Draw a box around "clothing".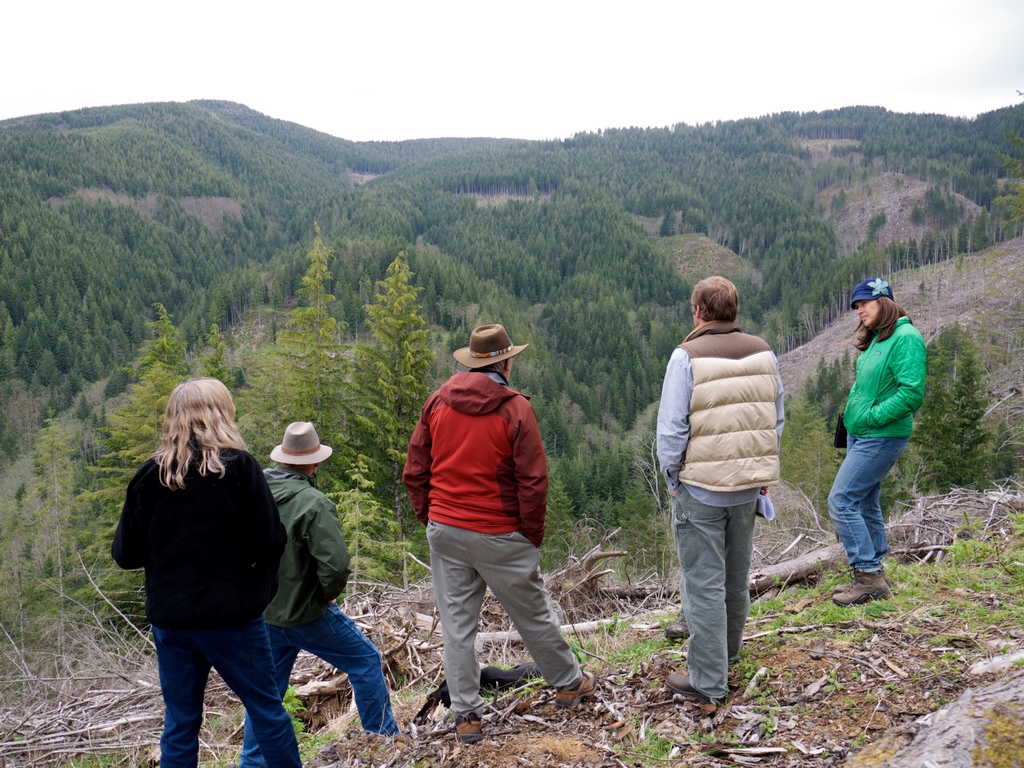
Rect(399, 327, 570, 689).
